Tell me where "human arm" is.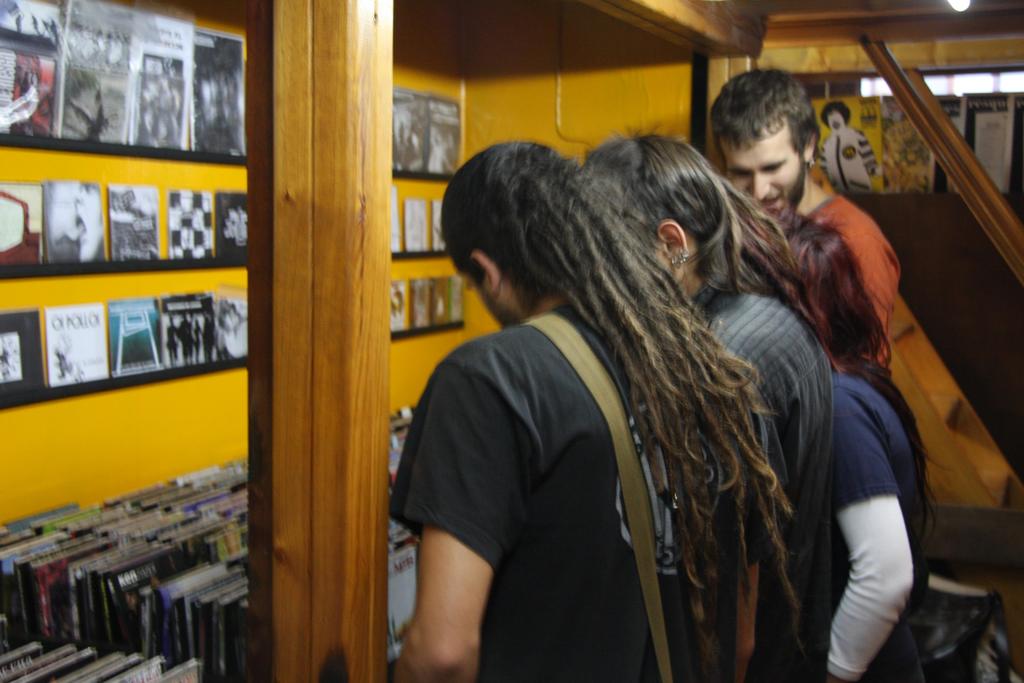
"human arm" is at (x1=728, y1=480, x2=776, y2=682).
